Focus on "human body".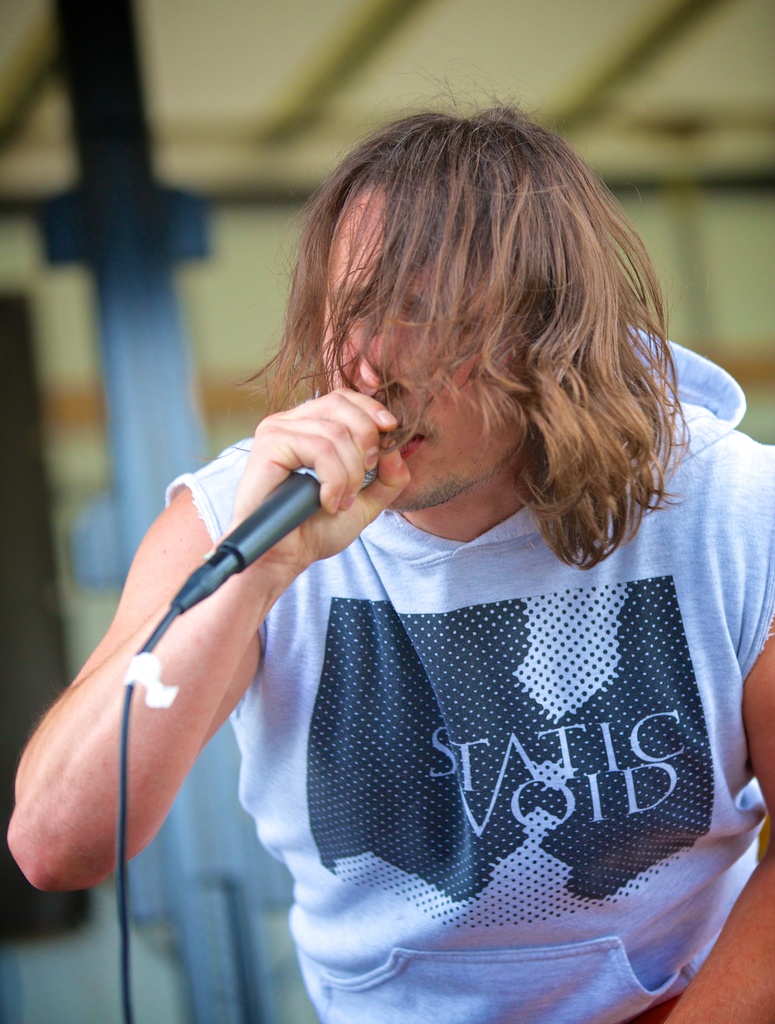
Focused at box=[63, 119, 774, 1005].
